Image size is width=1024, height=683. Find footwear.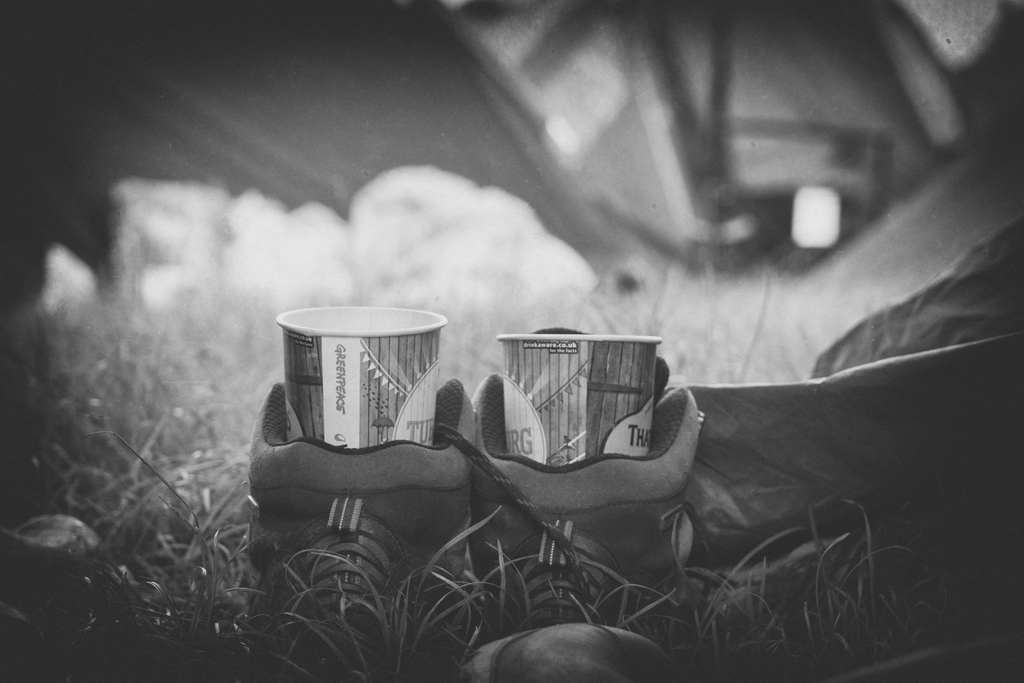
left=247, top=370, right=486, bottom=675.
